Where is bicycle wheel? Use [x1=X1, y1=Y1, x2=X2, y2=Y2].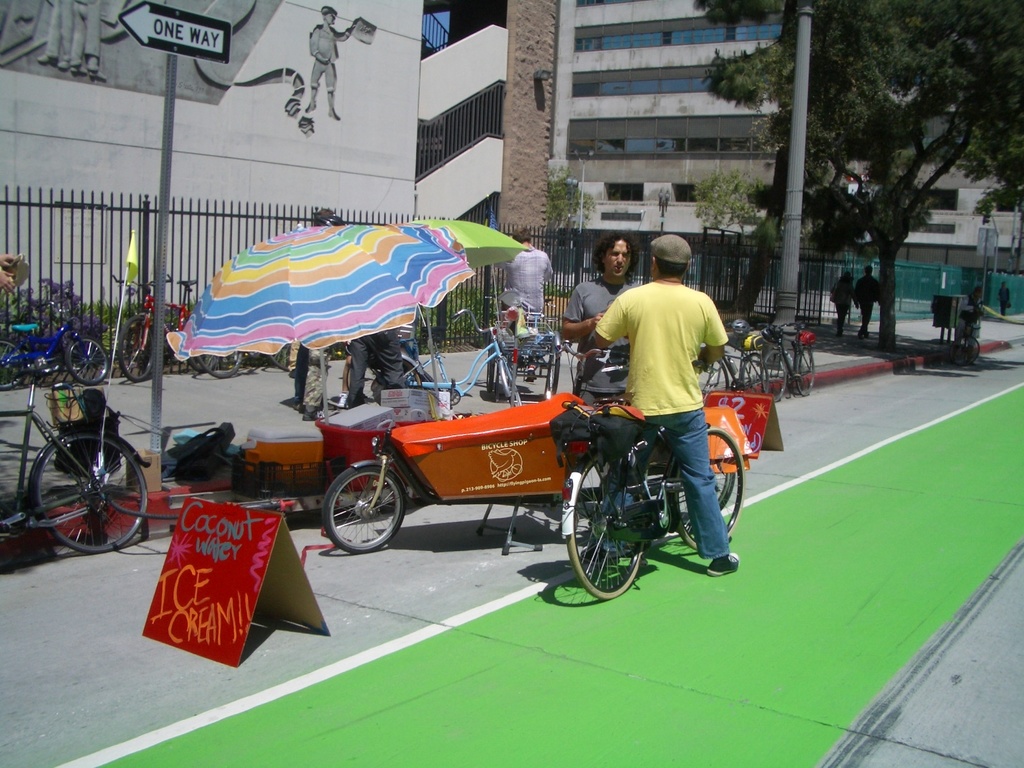
[x1=564, y1=452, x2=649, y2=599].
